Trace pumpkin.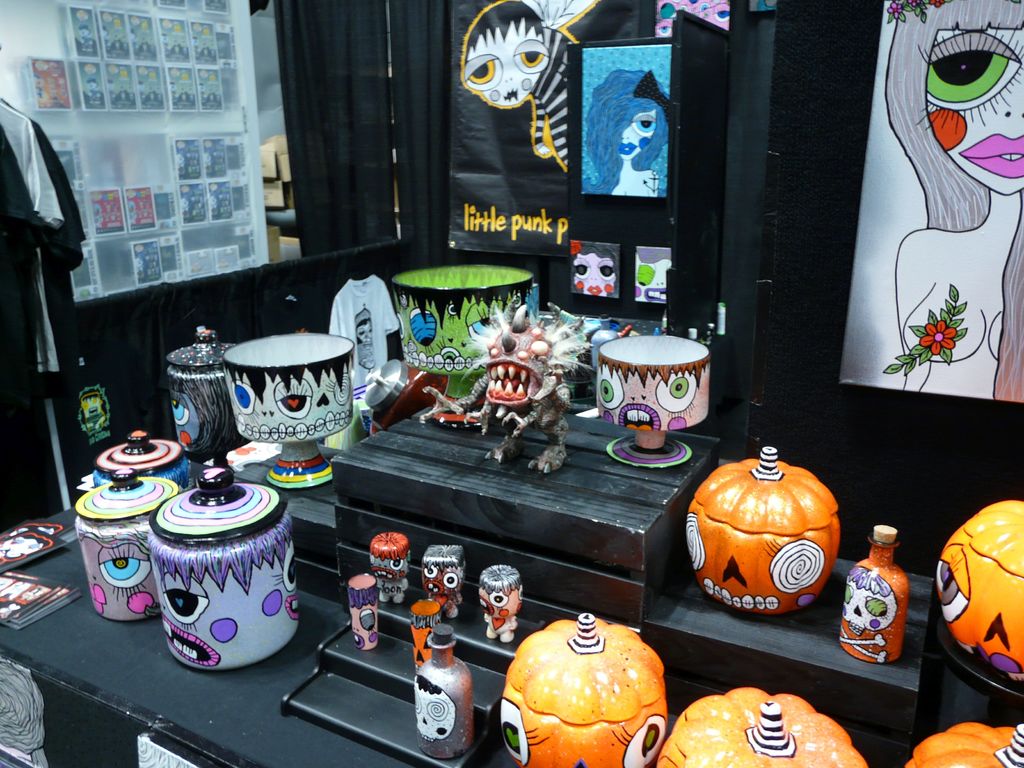
Traced to <region>684, 461, 840, 628</region>.
